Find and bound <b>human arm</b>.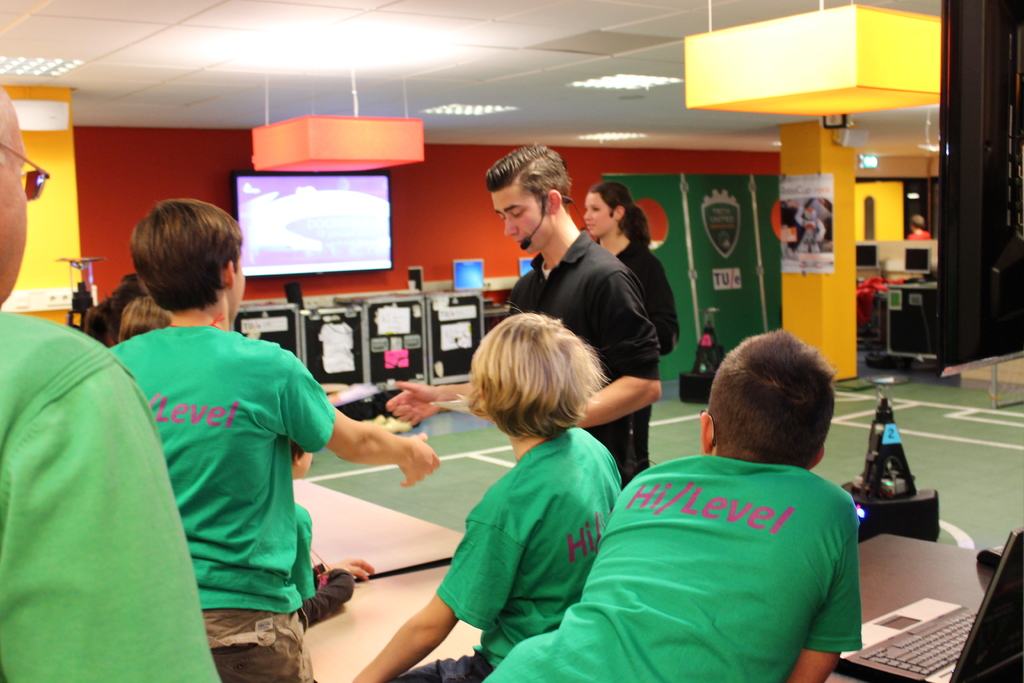
Bound: 339/503/518/682.
